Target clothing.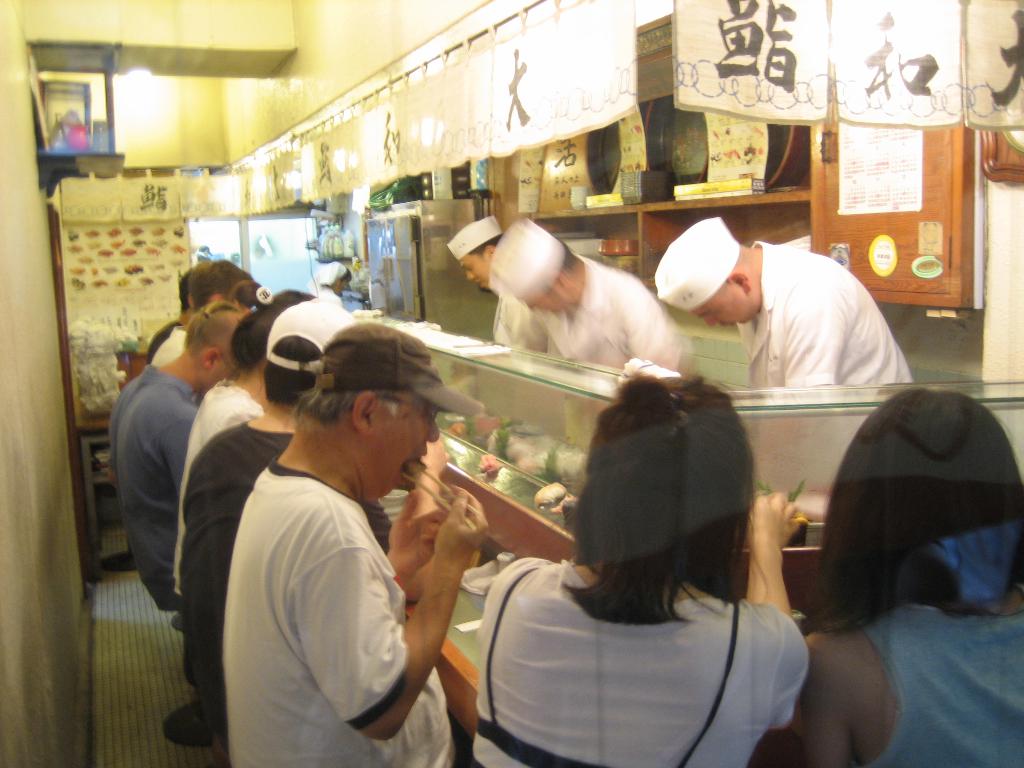
Target region: [x1=856, y1=603, x2=1023, y2=767].
